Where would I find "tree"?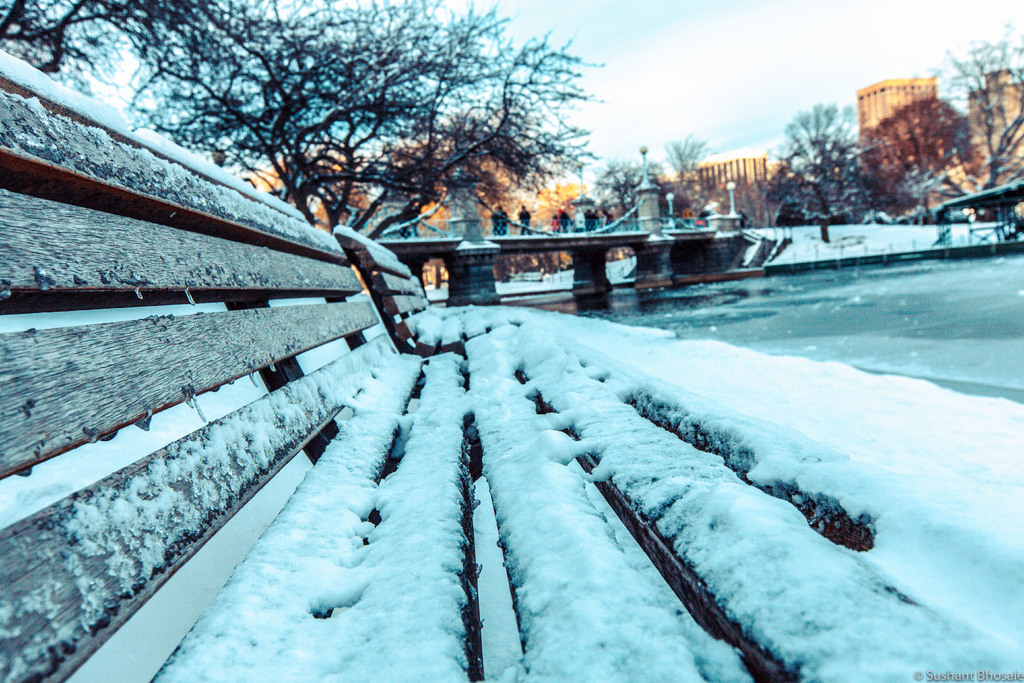
At Rect(601, 152, 653, 204).
